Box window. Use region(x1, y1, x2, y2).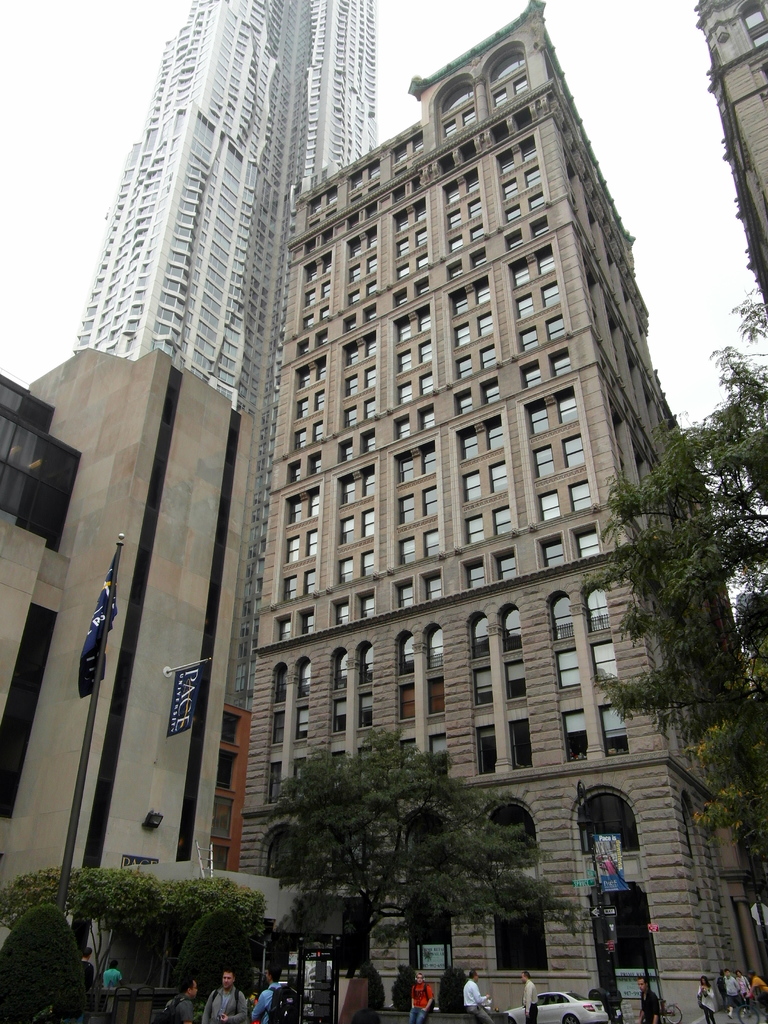
region(549, 356, 570, 375).
